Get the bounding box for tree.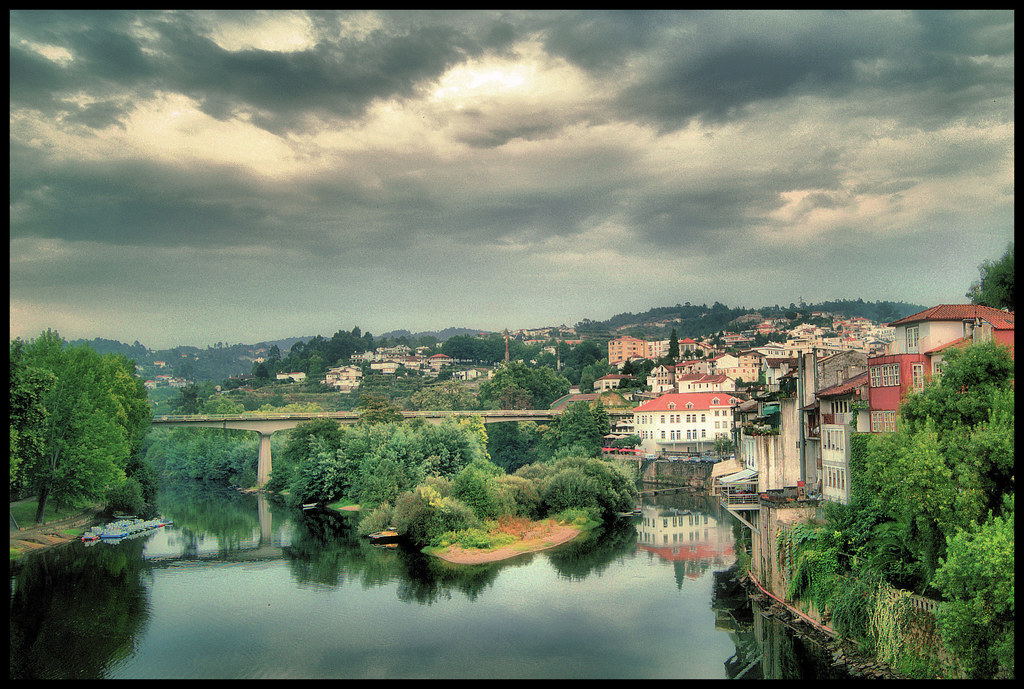
[x1=10, y1=370, x2=54, y2=495].
